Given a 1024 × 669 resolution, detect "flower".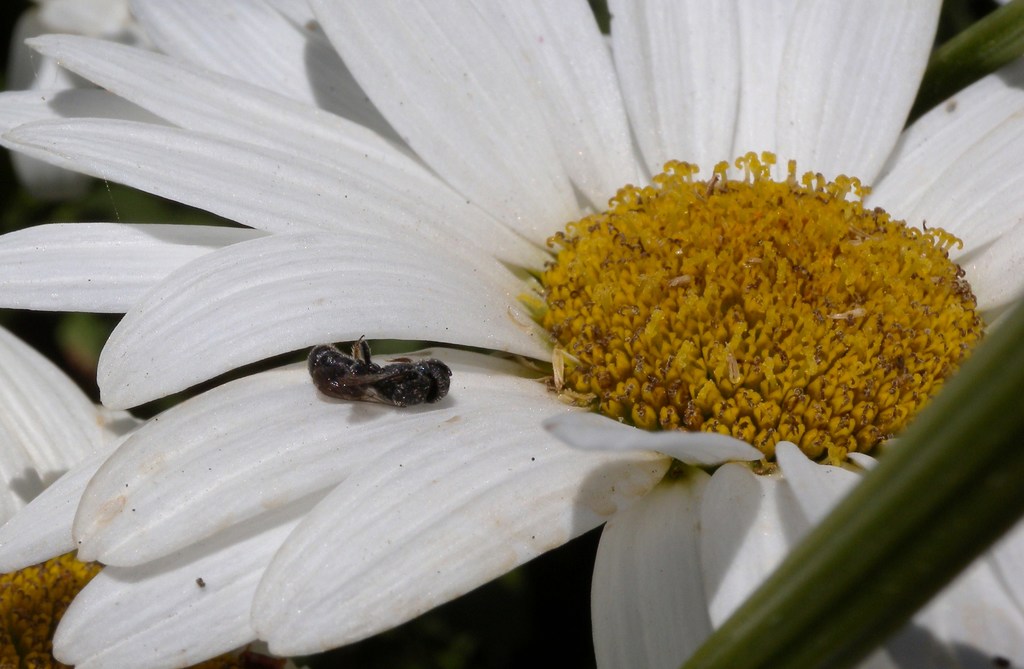
[0,0,1023,668].
